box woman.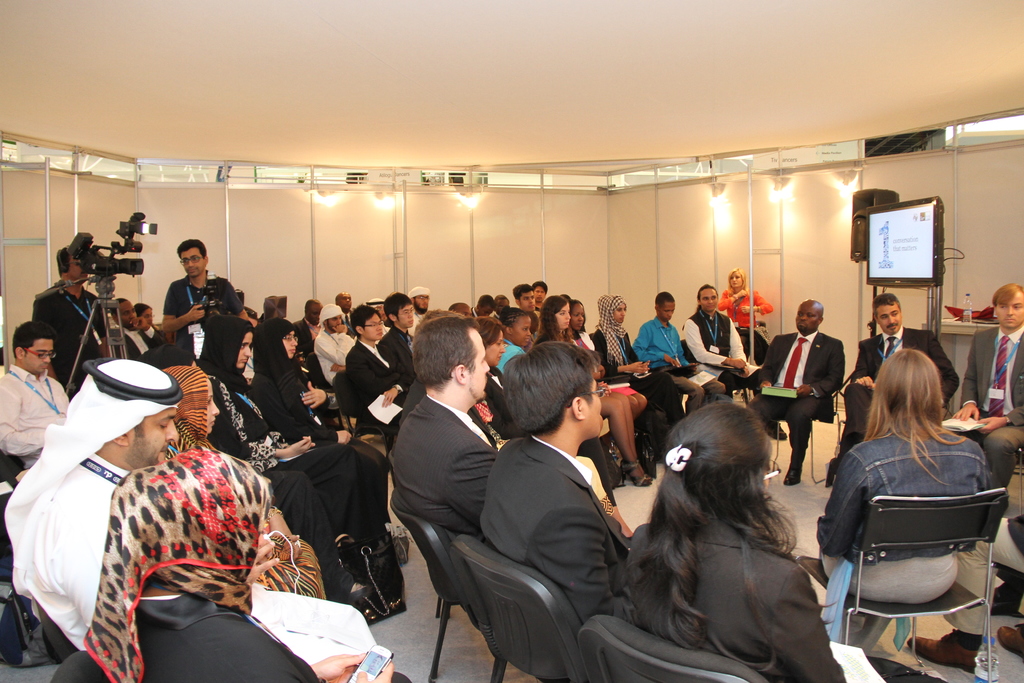
Rect(531, 297, 660, 488).
